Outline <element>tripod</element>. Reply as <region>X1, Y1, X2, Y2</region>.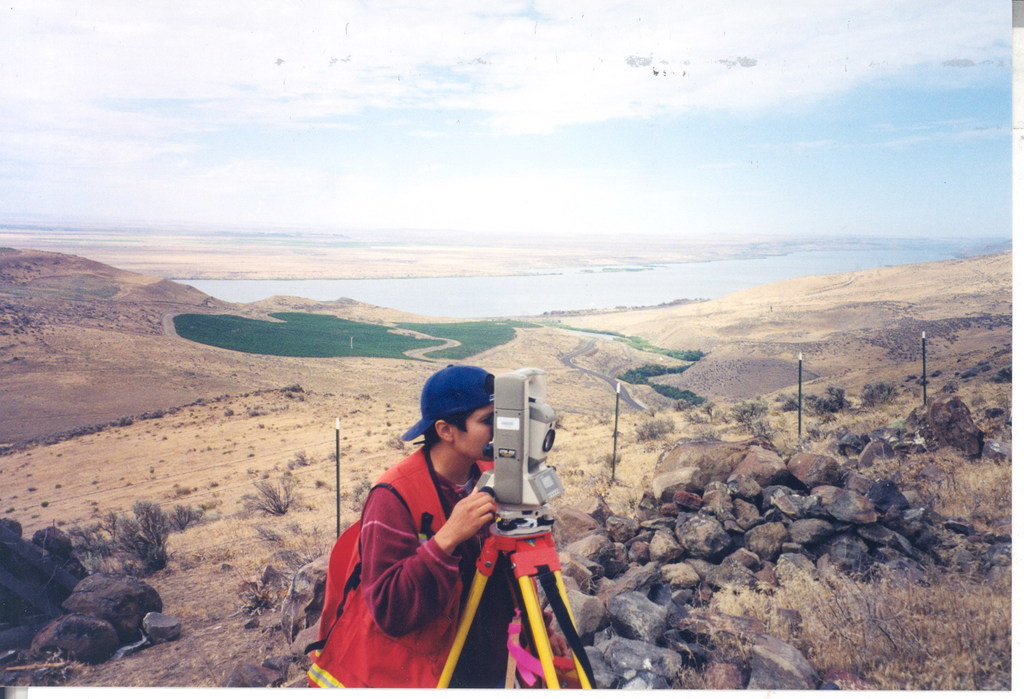
<region>438, 504, 596, 692</region>.
